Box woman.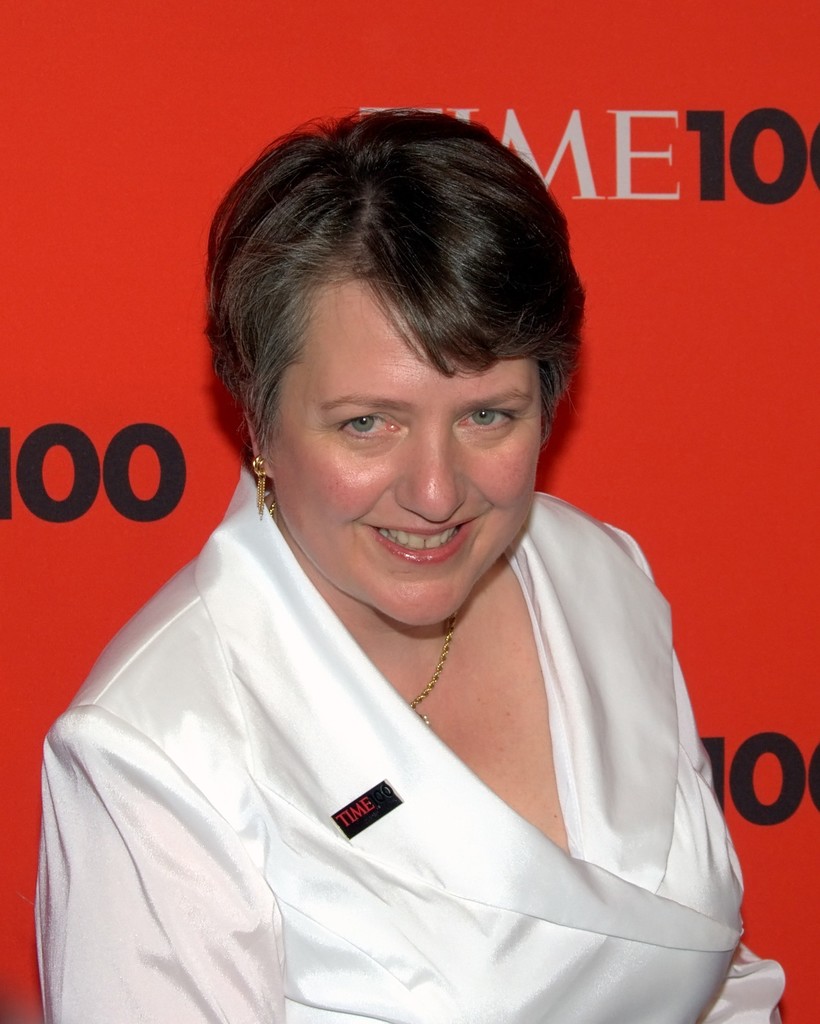
bbox=(28, 93, 753, 1004).
